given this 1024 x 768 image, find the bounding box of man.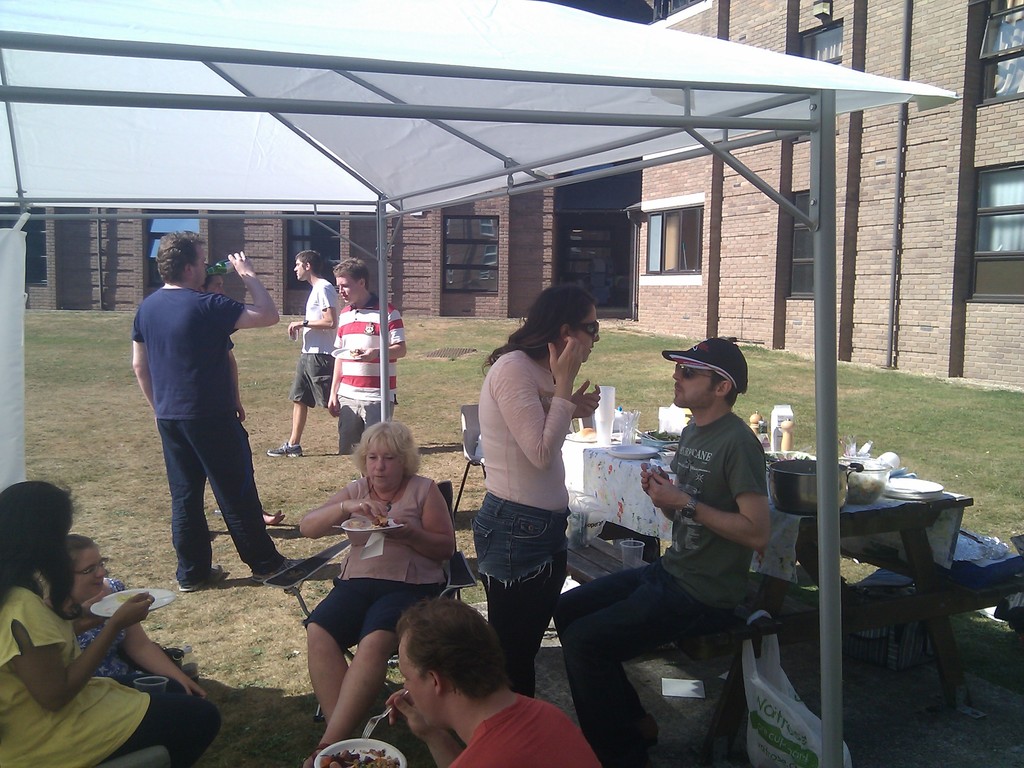
rect(550, 332, 768, 767).
